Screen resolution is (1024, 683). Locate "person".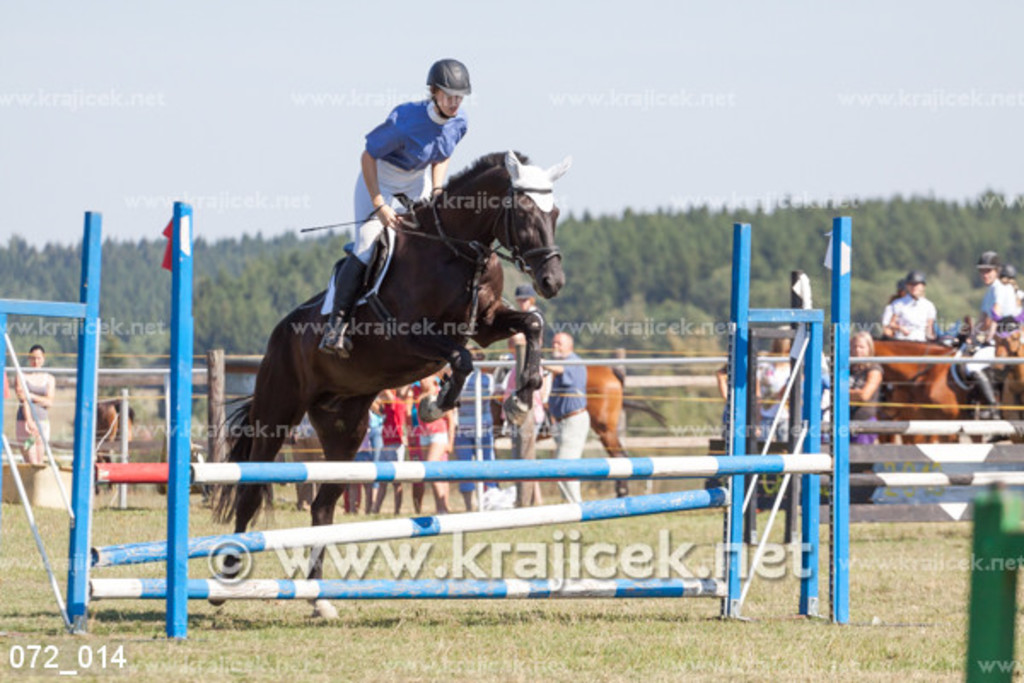
rect(551, 323, 597, 519).
